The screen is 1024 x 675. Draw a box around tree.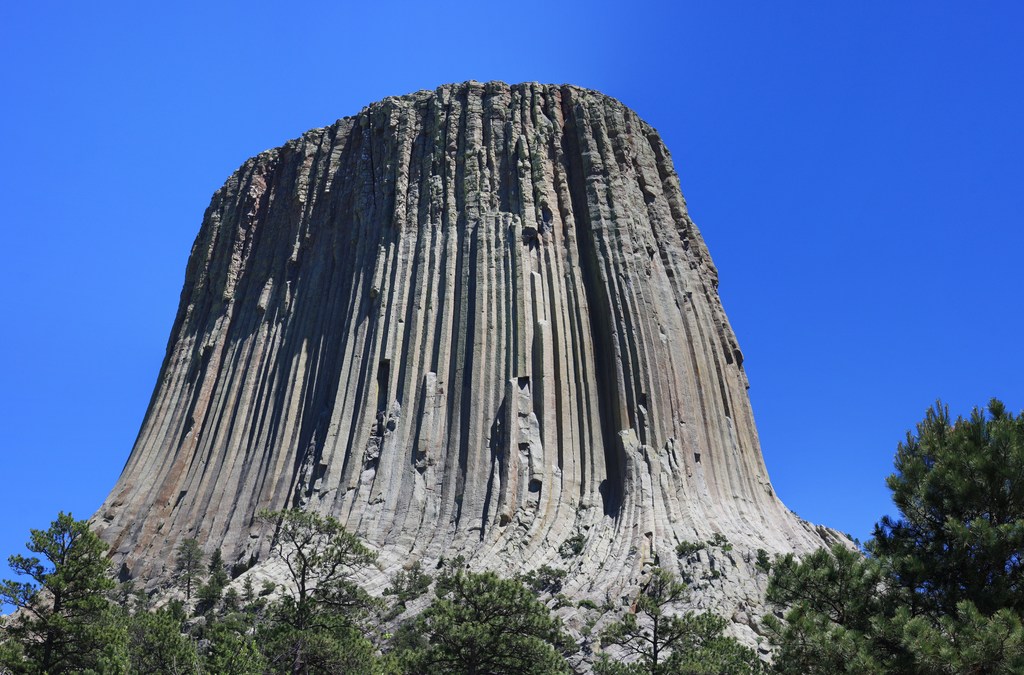
BBox(200, 607, 269, 674).
